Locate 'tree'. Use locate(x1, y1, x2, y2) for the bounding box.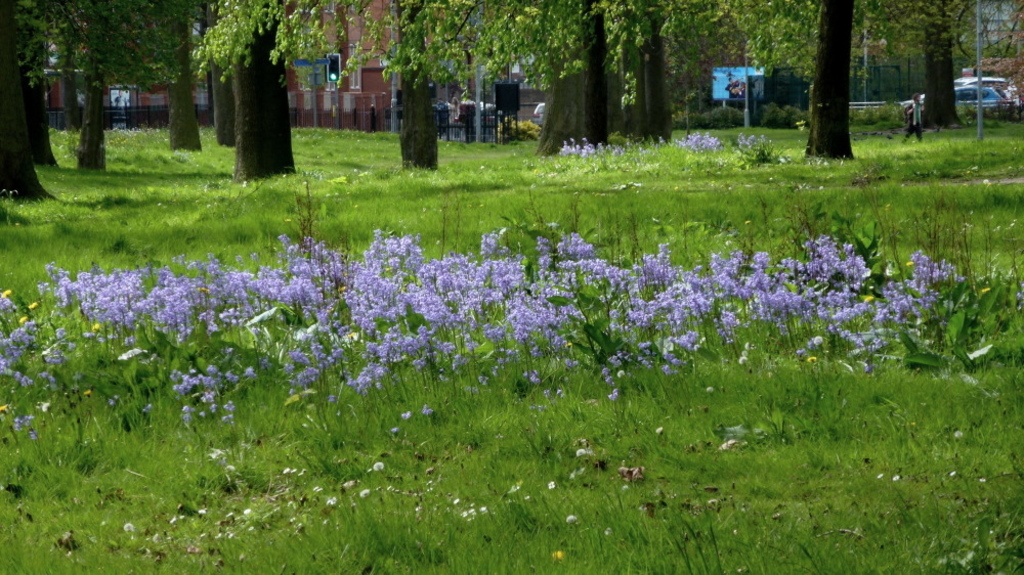
locate(802, 0, 856, 161).
